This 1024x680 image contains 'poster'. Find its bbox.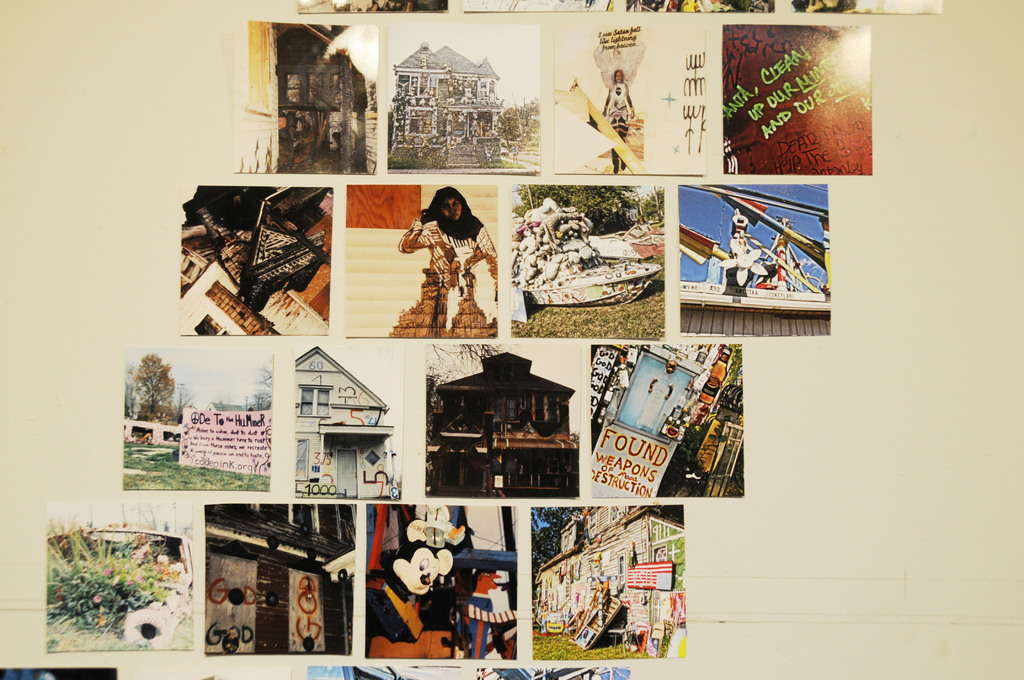
box(506, 182, 666, 339).
